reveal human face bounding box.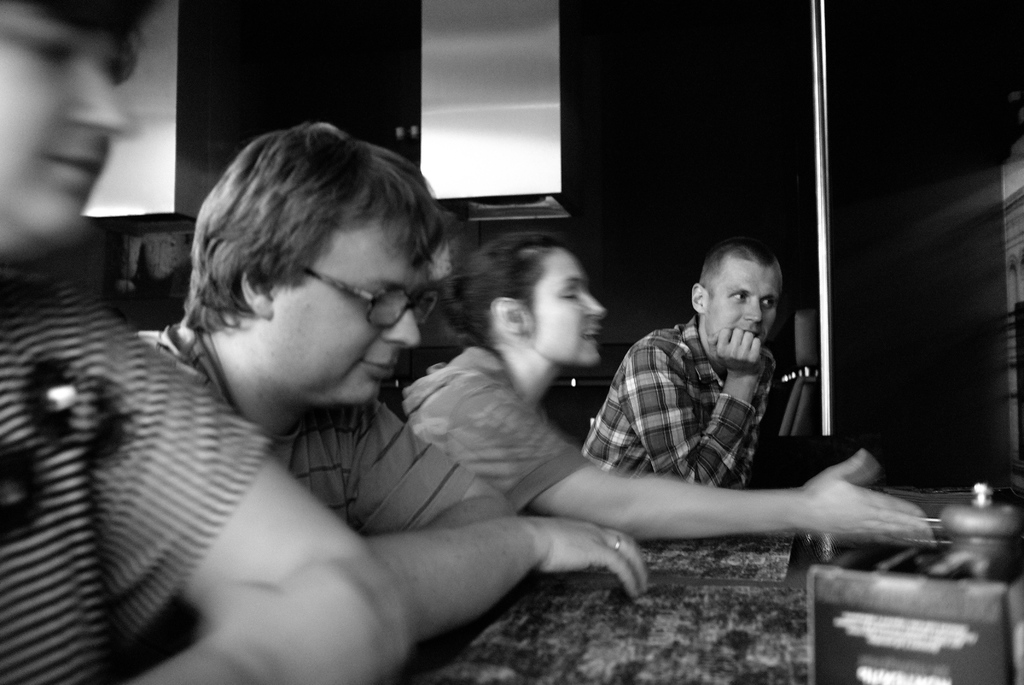
Revealed: region(278, 229, 430, 408).
